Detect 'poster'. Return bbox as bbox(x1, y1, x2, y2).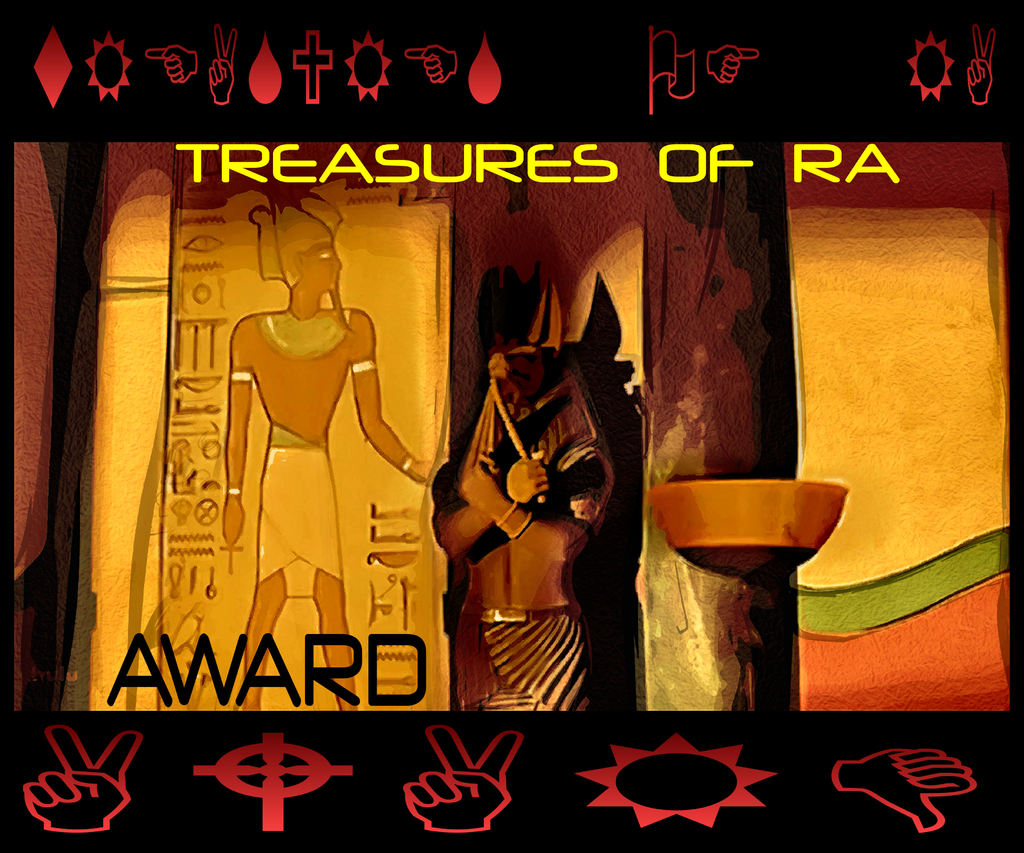
bbox(2, 0, 1023, 852).
